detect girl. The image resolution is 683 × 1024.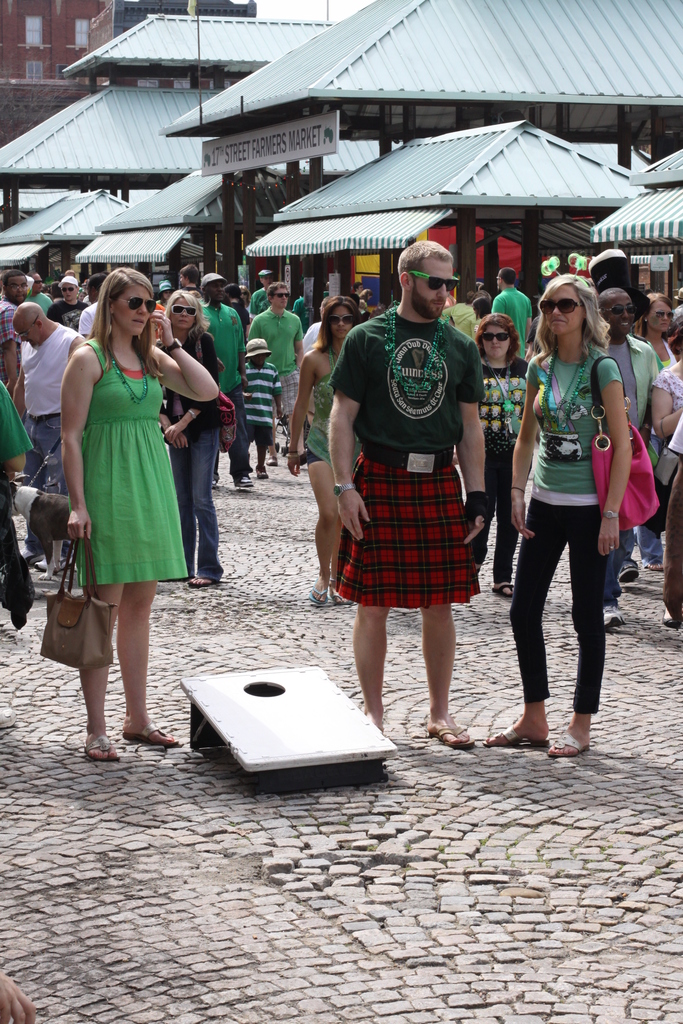
x1=286, y1=292, x2=363, y2=599.
